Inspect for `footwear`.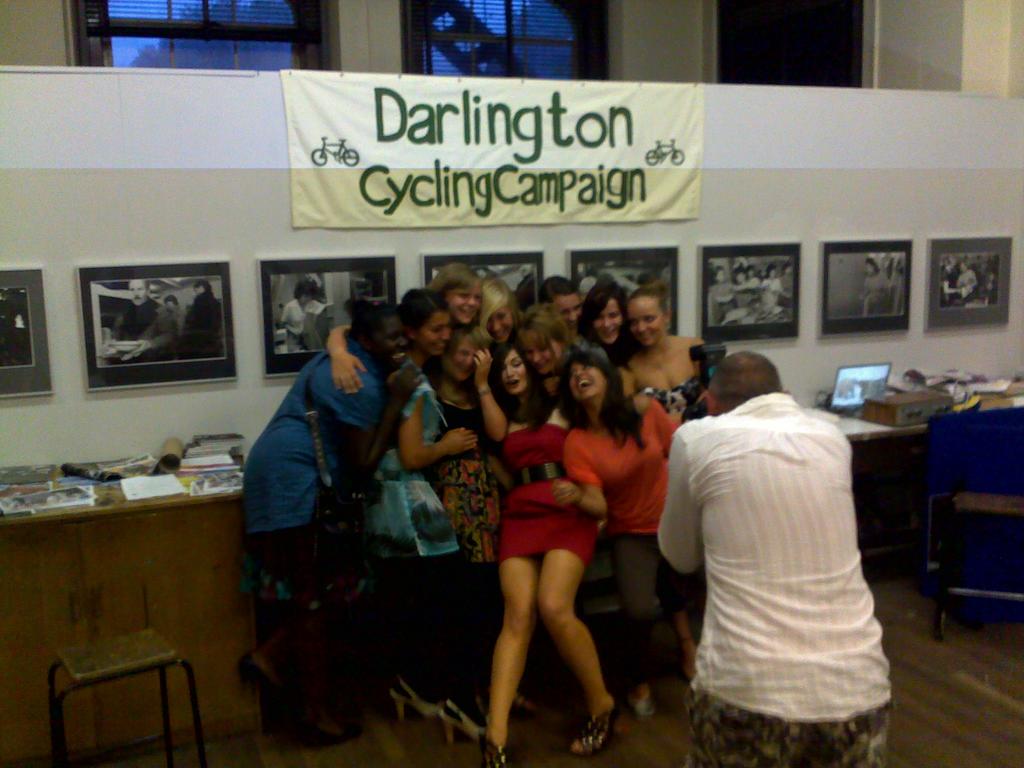
Inspection: detection(570, 708, 611, 762).
